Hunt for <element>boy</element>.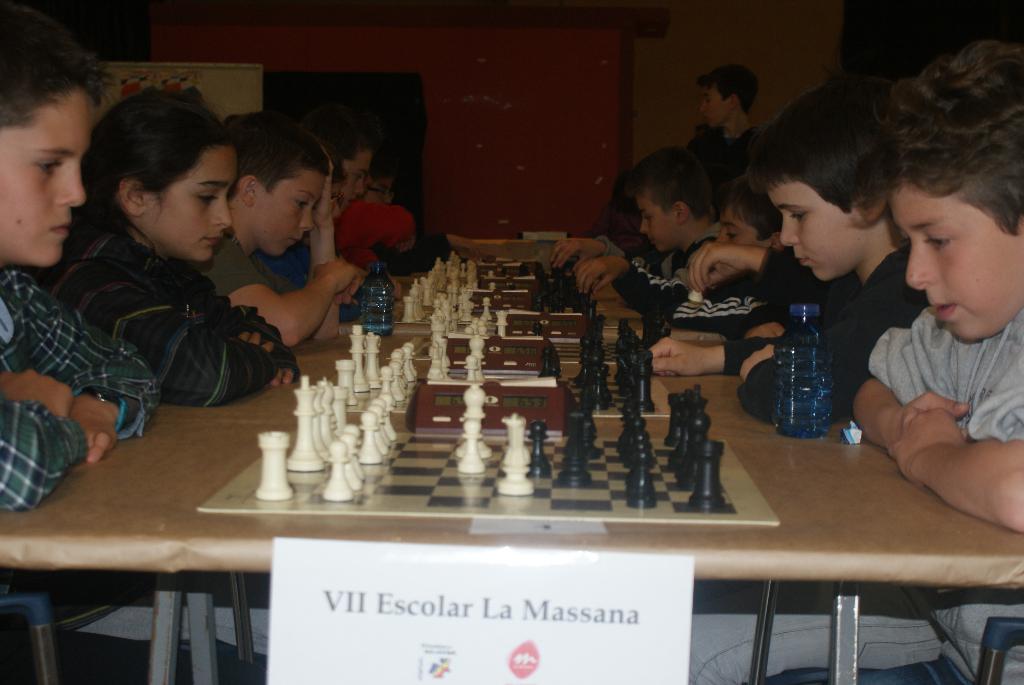
Hunted down at 340 201 419 281.
